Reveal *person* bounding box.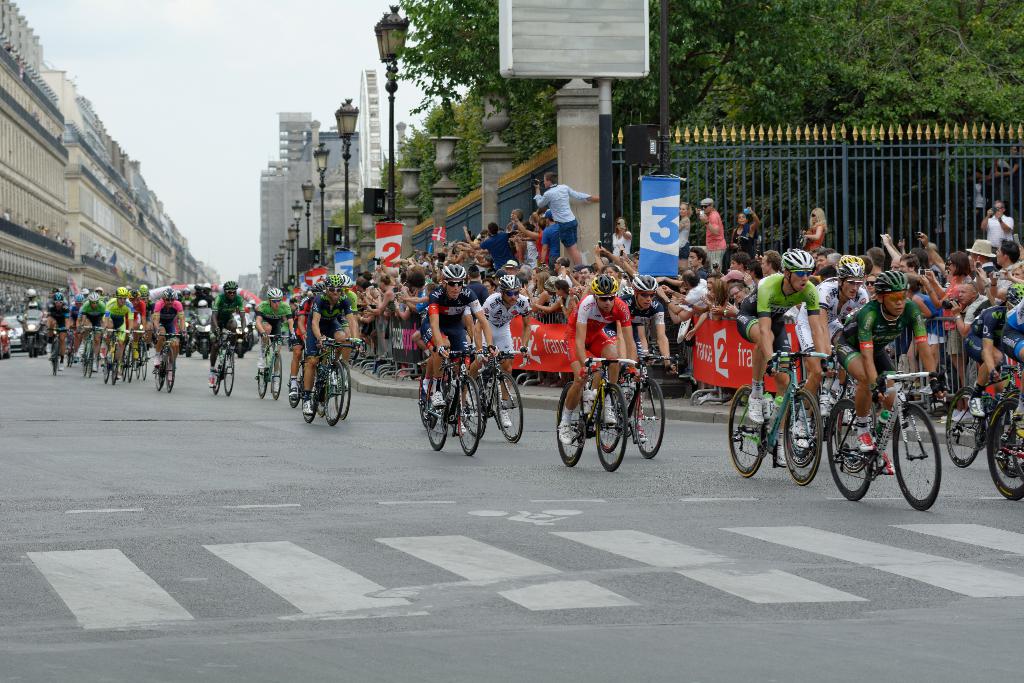
Revealed: select_region(602, 276, 678, 413).
